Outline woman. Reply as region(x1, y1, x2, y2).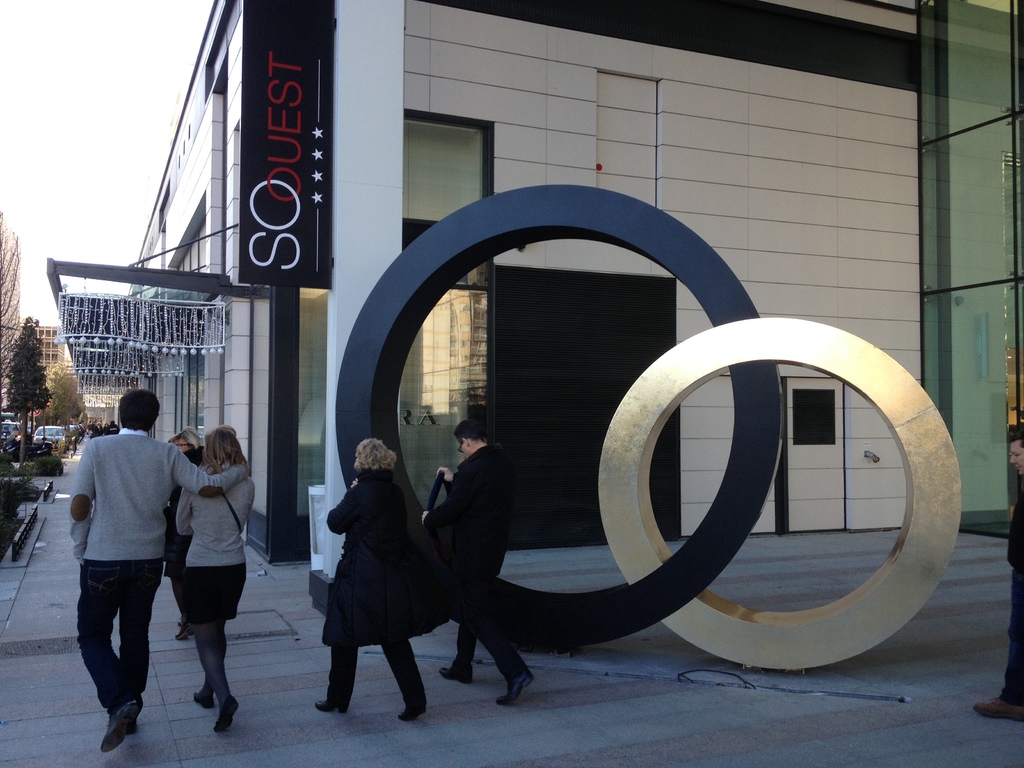
region(161, 431, 199, 641).
